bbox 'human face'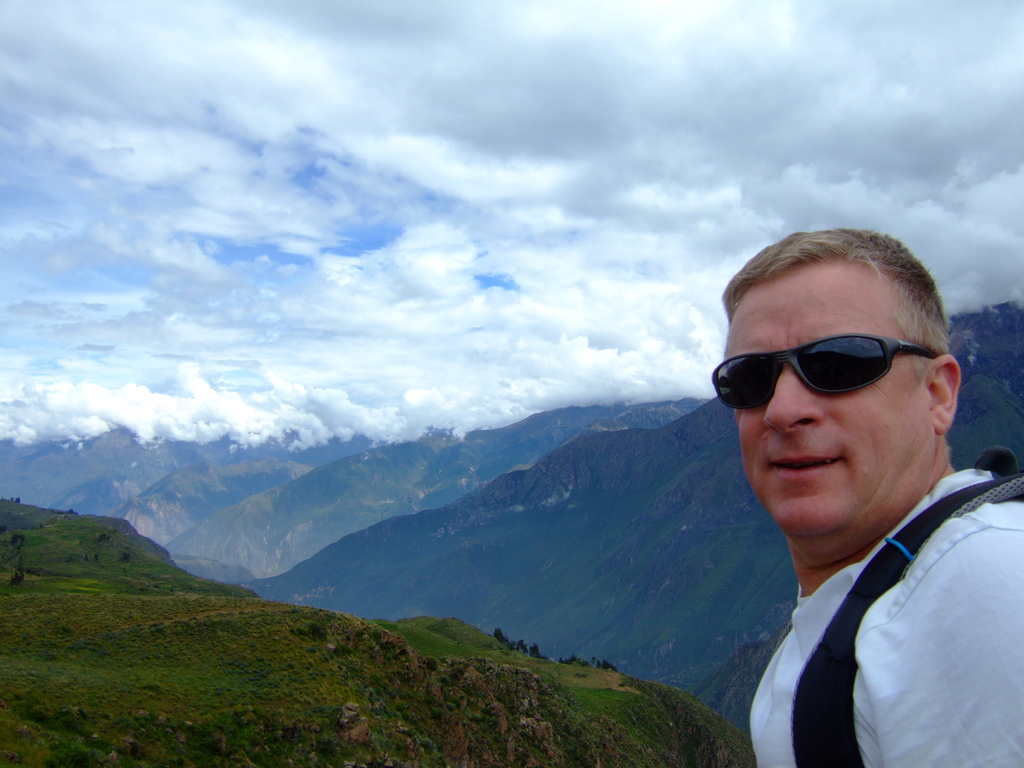
[710, 267, 933, 534]
